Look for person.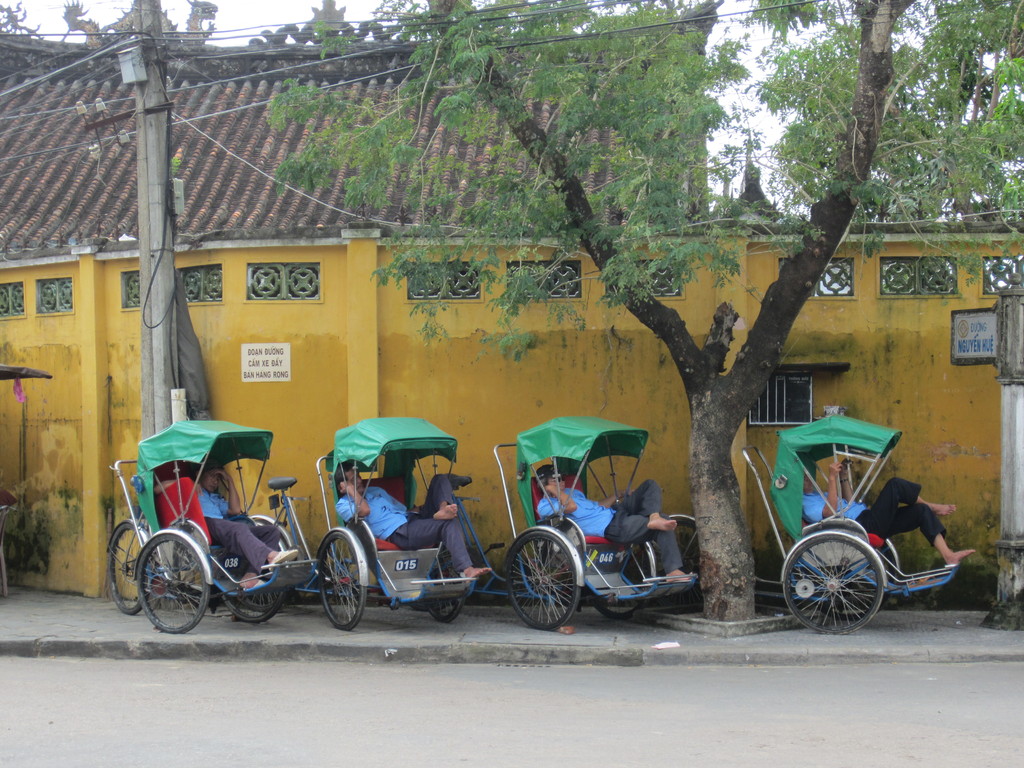
Found: crop(536, 466, 691, 585).
